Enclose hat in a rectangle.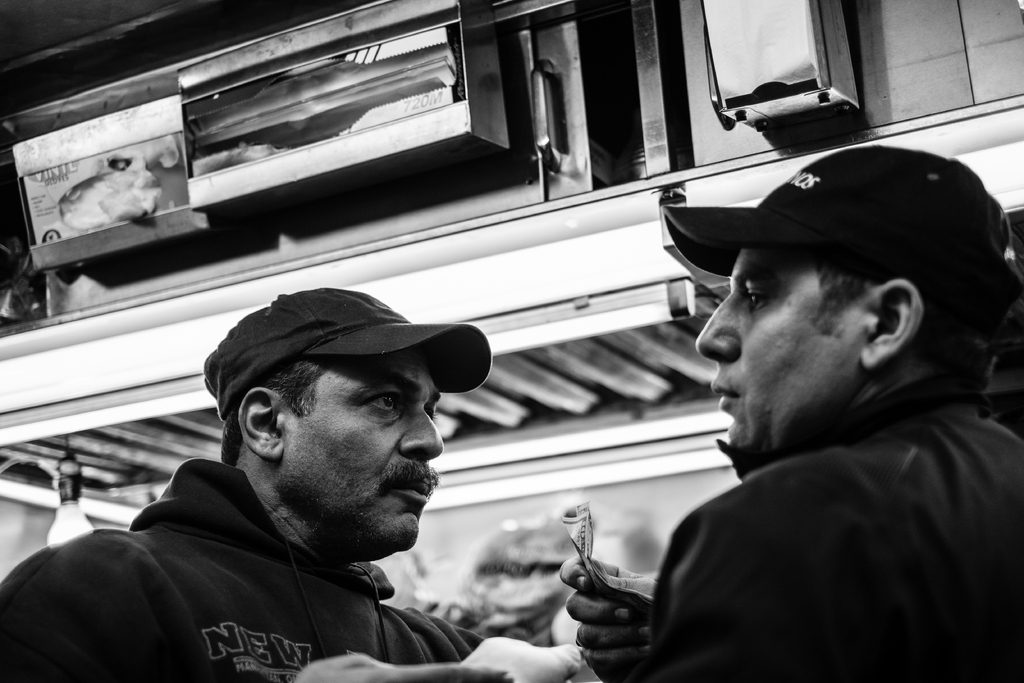
x1=202, y1=281, x2=495, y2=423.
